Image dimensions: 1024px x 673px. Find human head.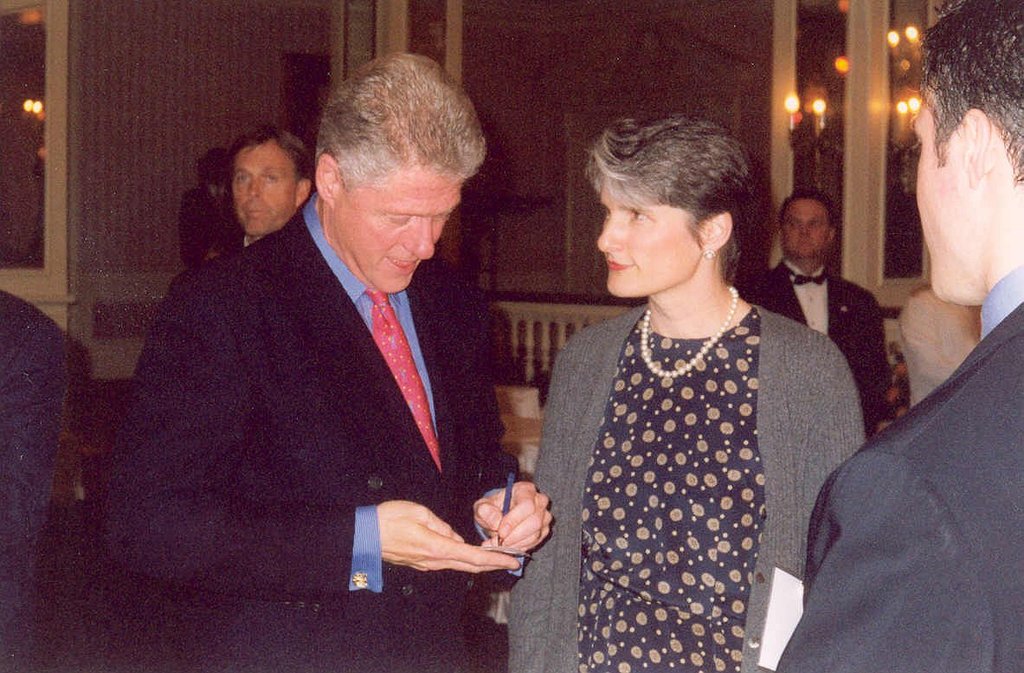
detection(312, 46, 490, 298).
